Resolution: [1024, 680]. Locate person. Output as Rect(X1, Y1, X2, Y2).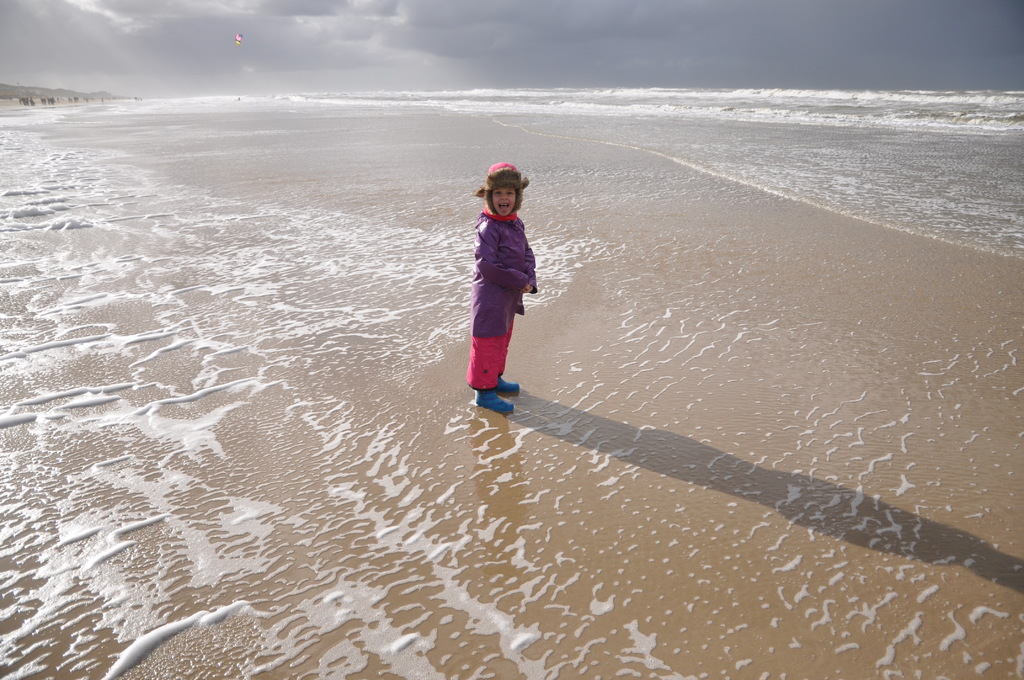
Rect(460, 156, 542, 419).
